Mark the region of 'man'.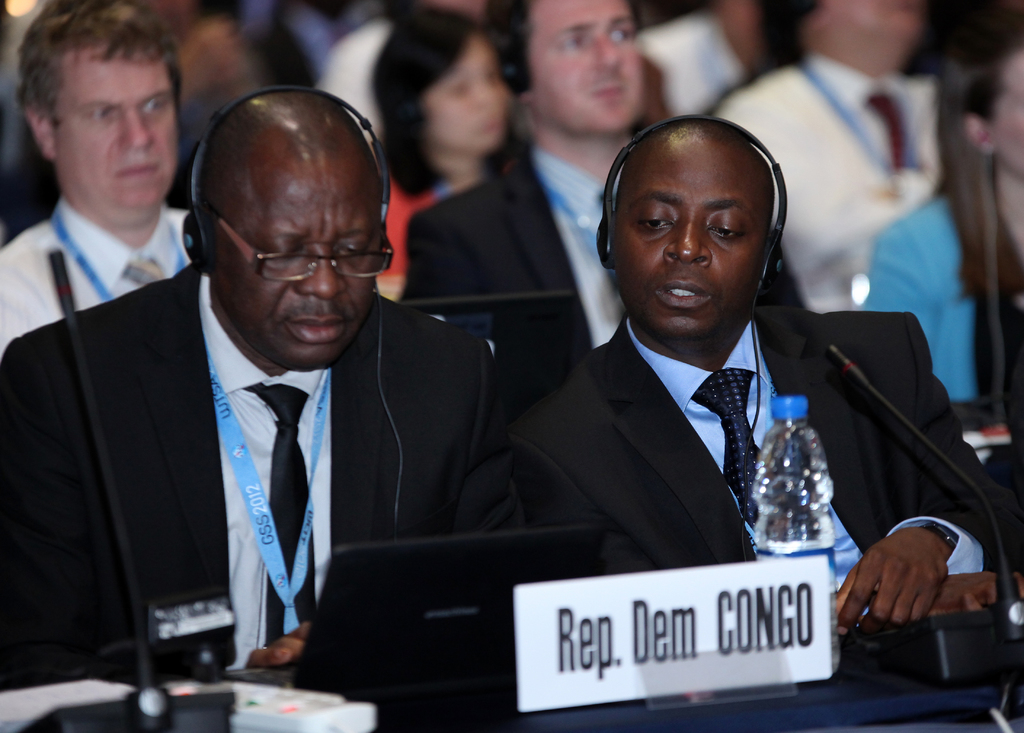
Region: Rect(15, 117, 541, 701).
